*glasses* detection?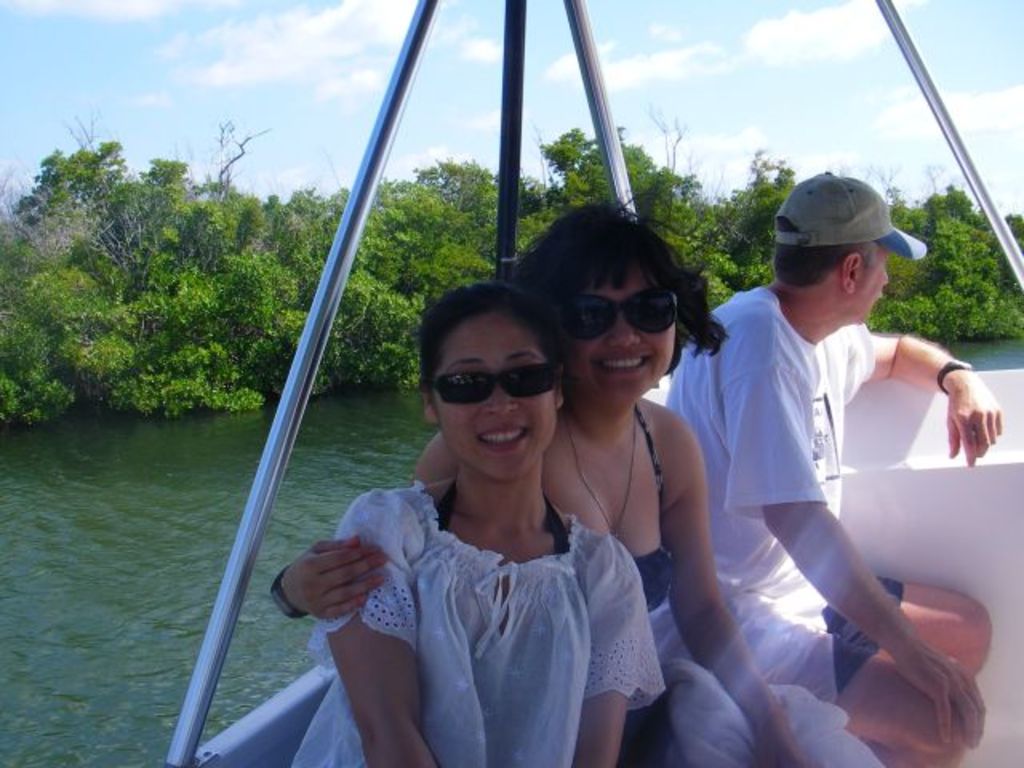
select_region(422, 352, 565, 387)
